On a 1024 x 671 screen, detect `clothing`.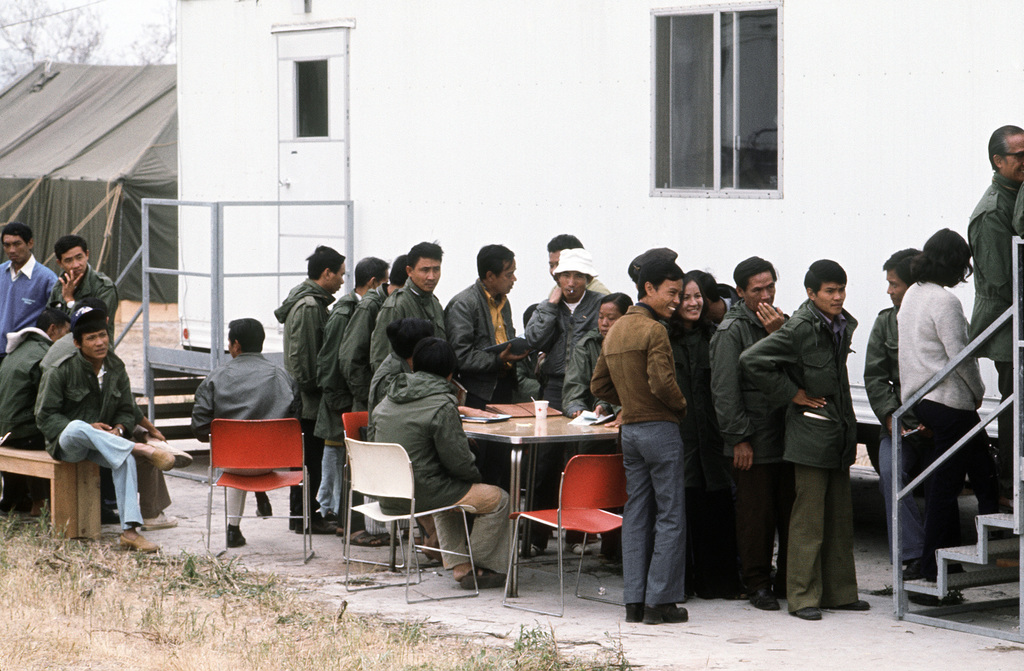
[x1=525, y1=298, x2=576, y2=392].
